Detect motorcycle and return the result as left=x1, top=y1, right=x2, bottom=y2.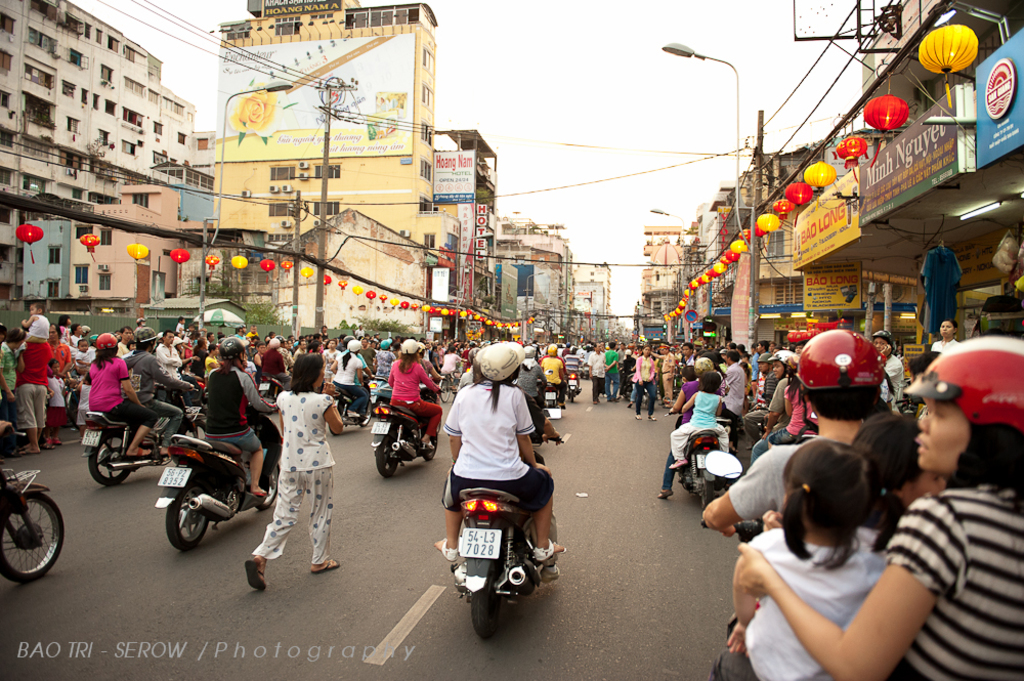
left=0, top=462, right=62, bottom=582.
